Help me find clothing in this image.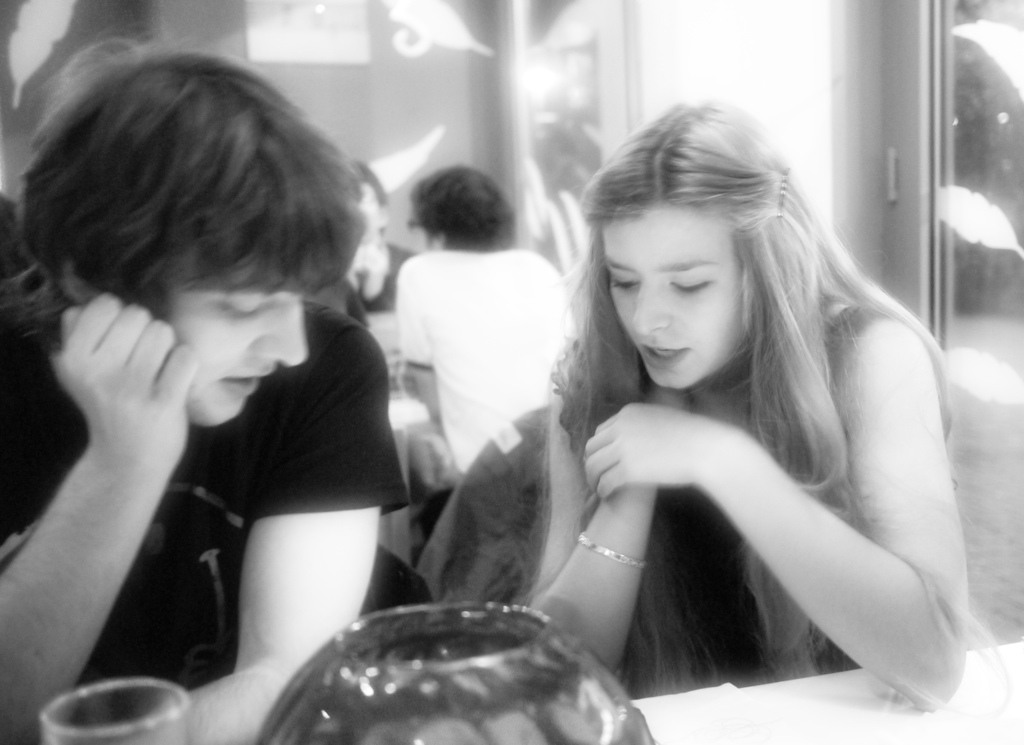
Found it: BBox(26, 192, 391, 710).
